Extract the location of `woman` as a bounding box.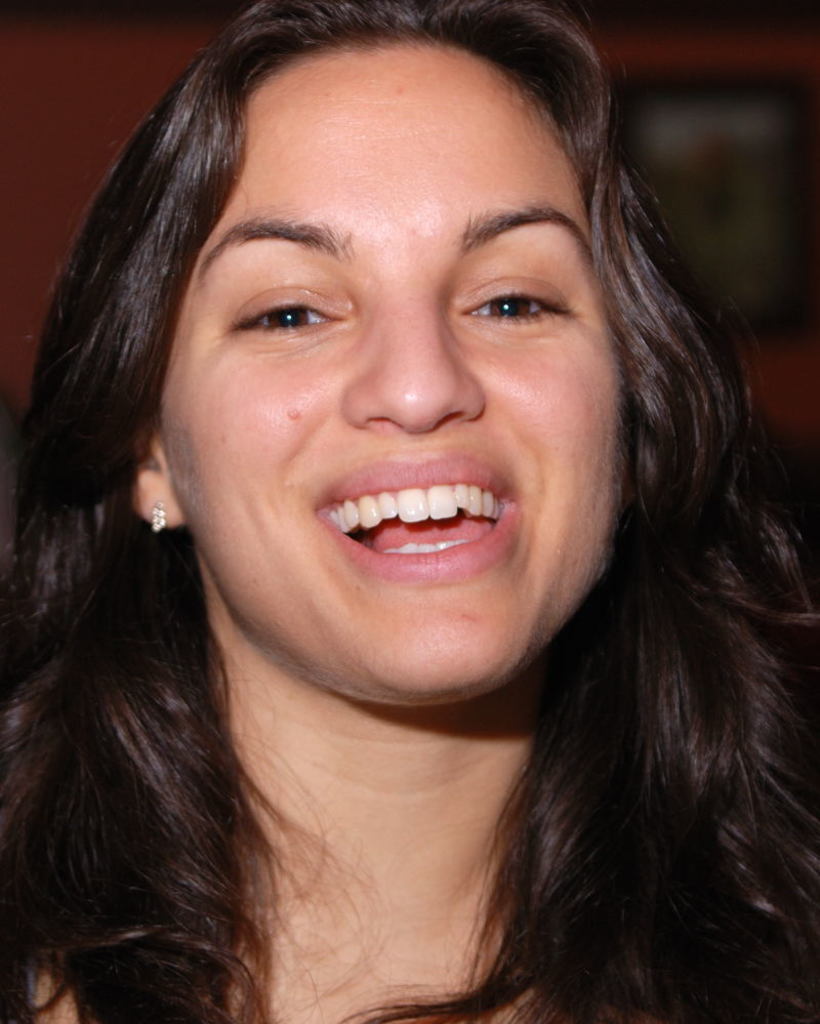
pyautogui.locateOnScreen(0, 18, 819, 1014).
